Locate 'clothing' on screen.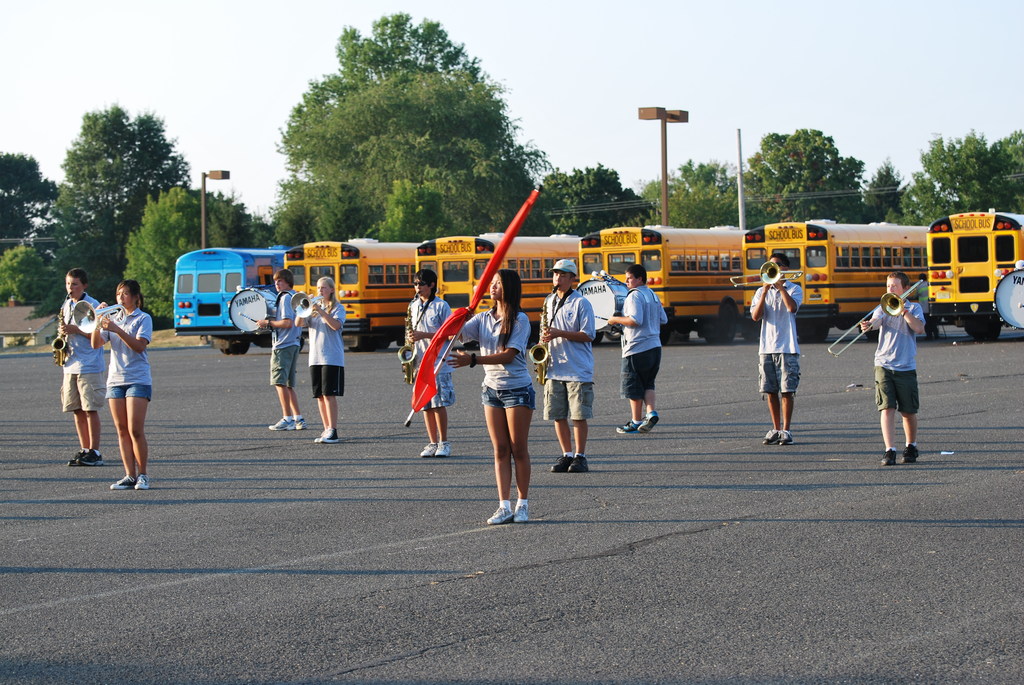
On screen at (106, 309, 150, 400).
